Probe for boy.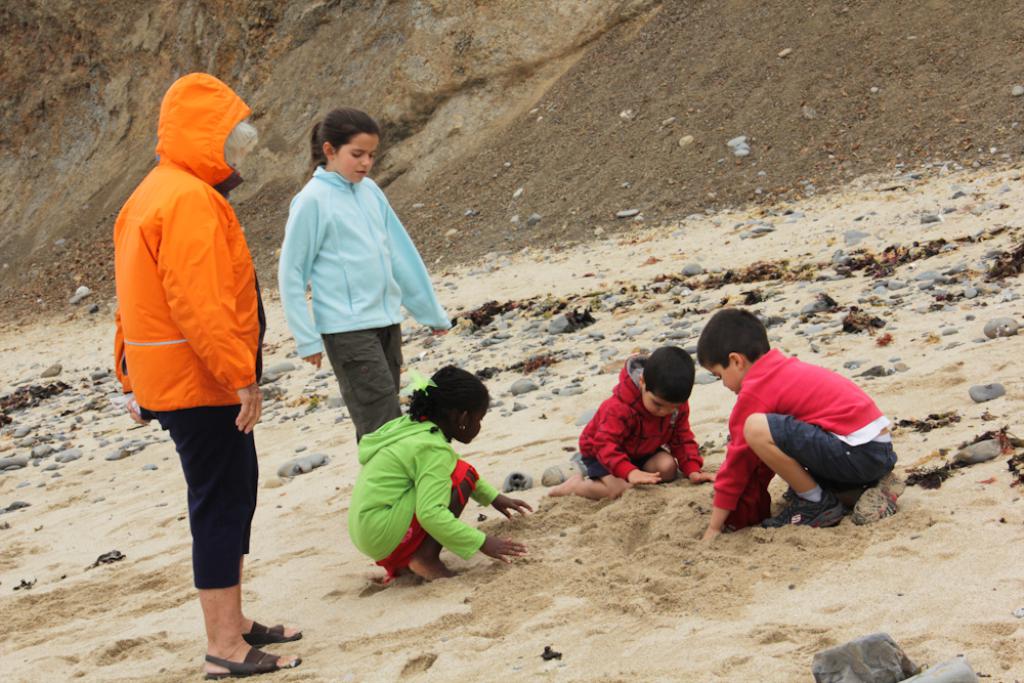
Probe result: region(573, 347, 720, 495).
